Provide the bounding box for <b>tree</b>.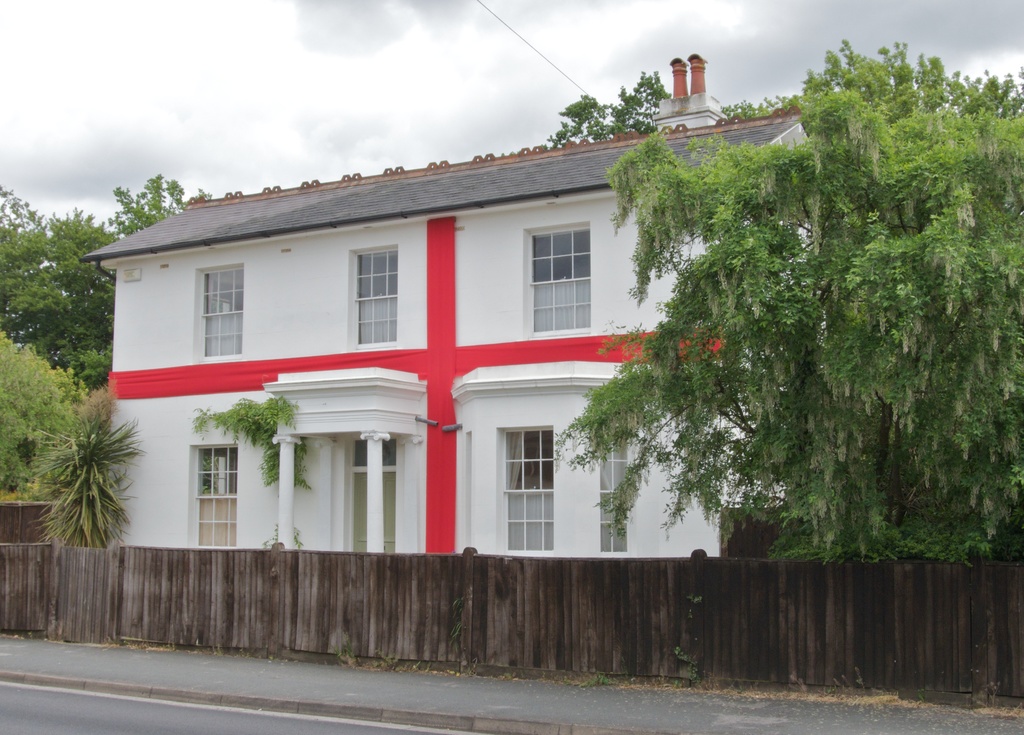
[left=0, top=177, right=214, bottom=392].
